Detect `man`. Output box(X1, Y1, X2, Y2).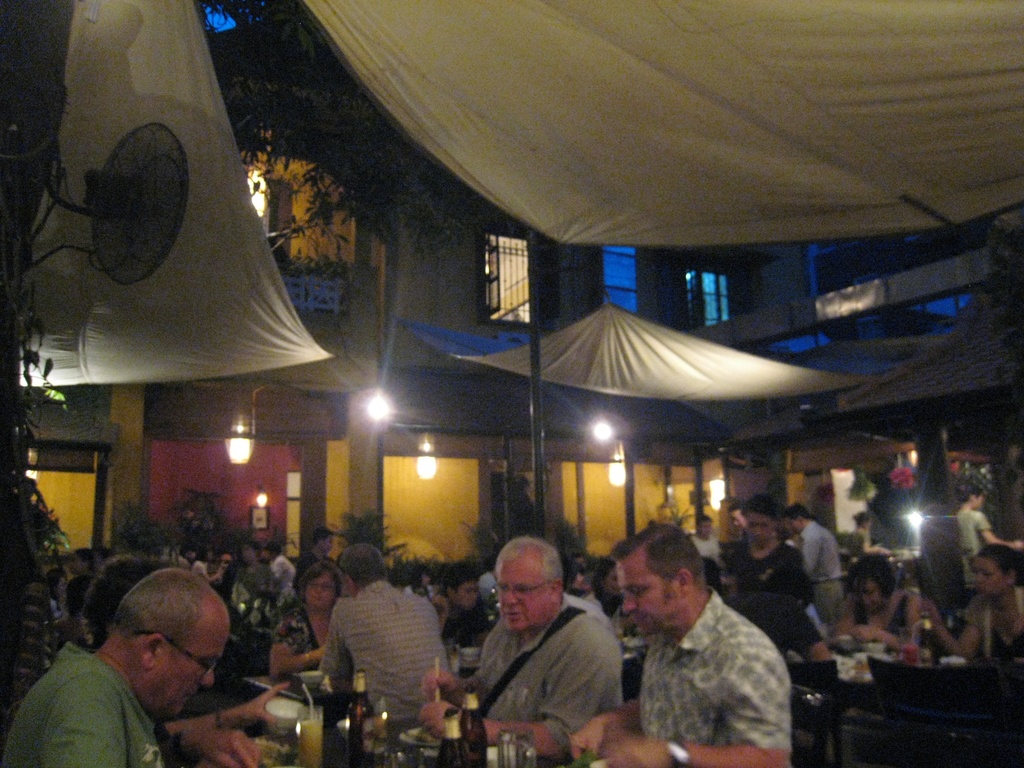
box(724, 507, 750, 551).
